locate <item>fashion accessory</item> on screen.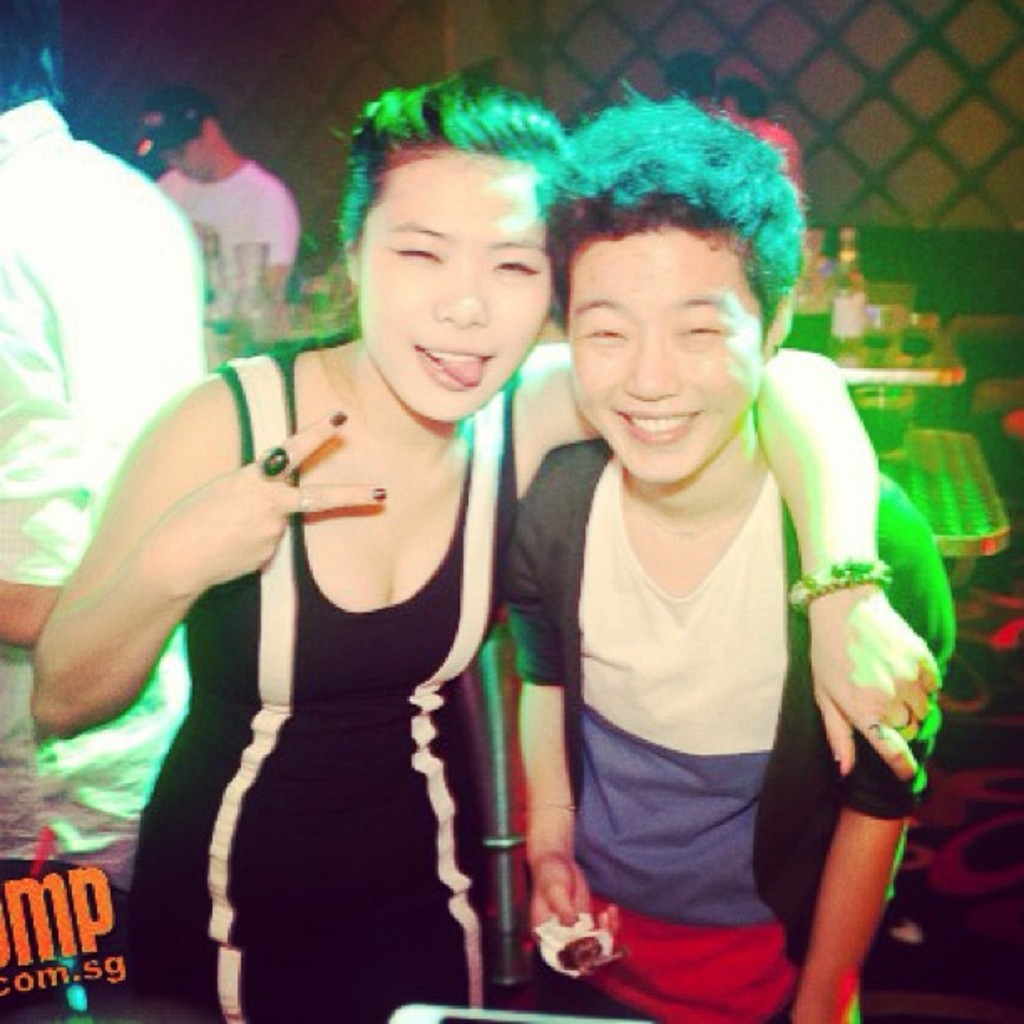
On screen at l=525, t=798, r=574, b=818.
